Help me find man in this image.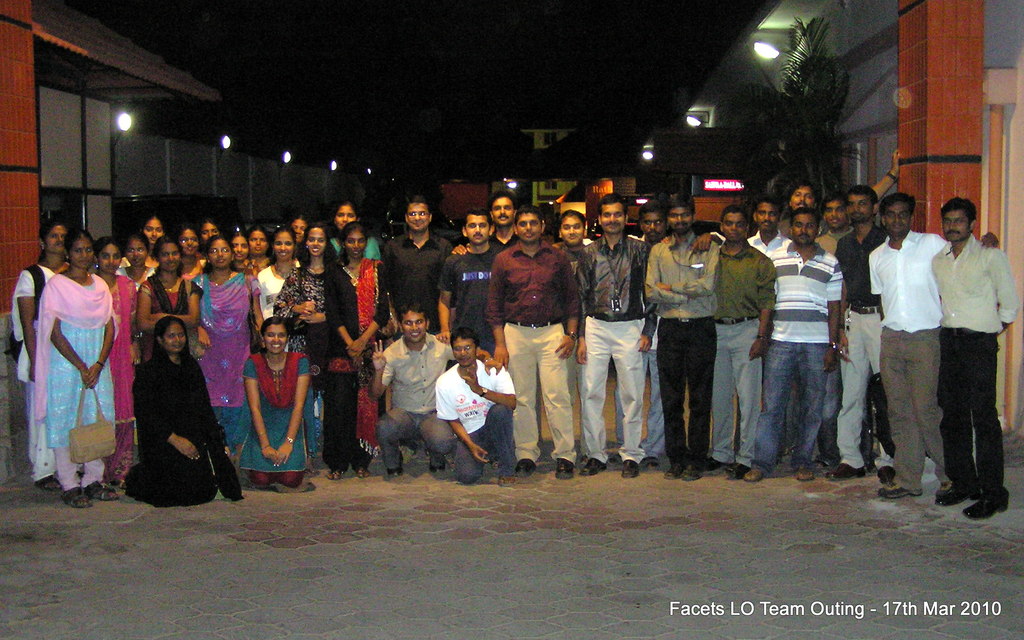
Found it: bbox(699, 206, 774, 483).
